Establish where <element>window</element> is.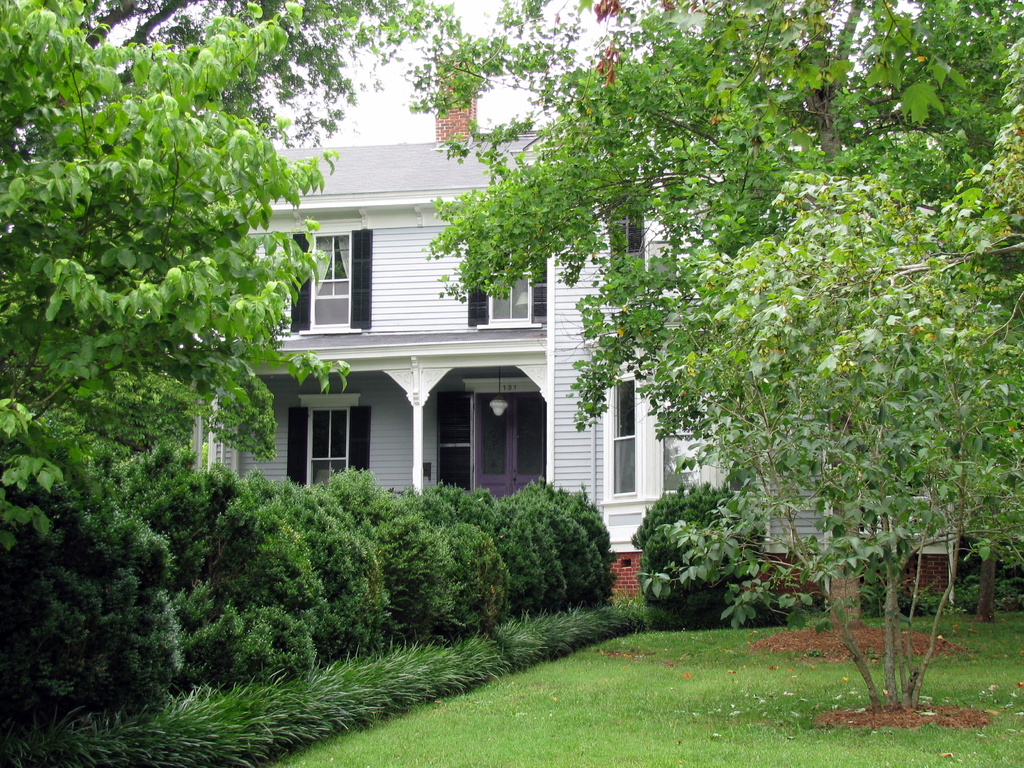
Established at 305 228 367 337.
